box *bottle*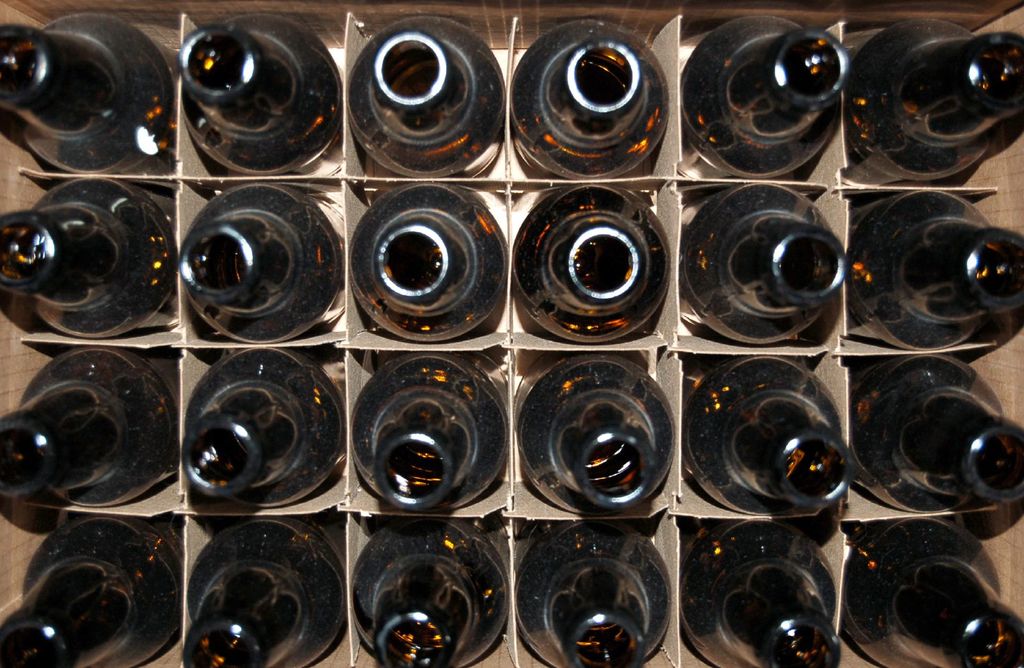
[843, 503, 1023, 667]
